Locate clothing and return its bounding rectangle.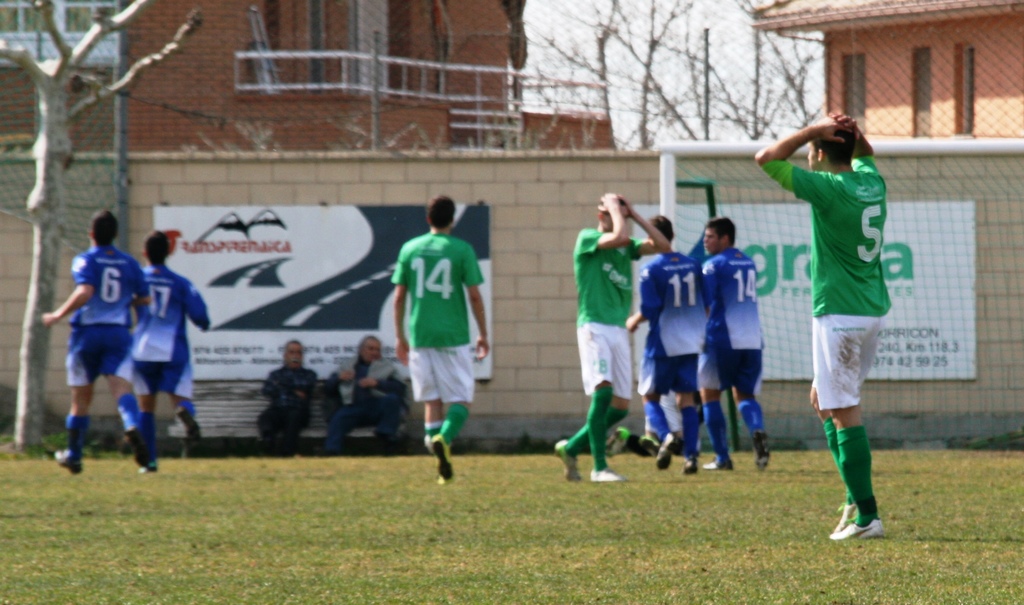
box=[323, 359, 410, 455].
